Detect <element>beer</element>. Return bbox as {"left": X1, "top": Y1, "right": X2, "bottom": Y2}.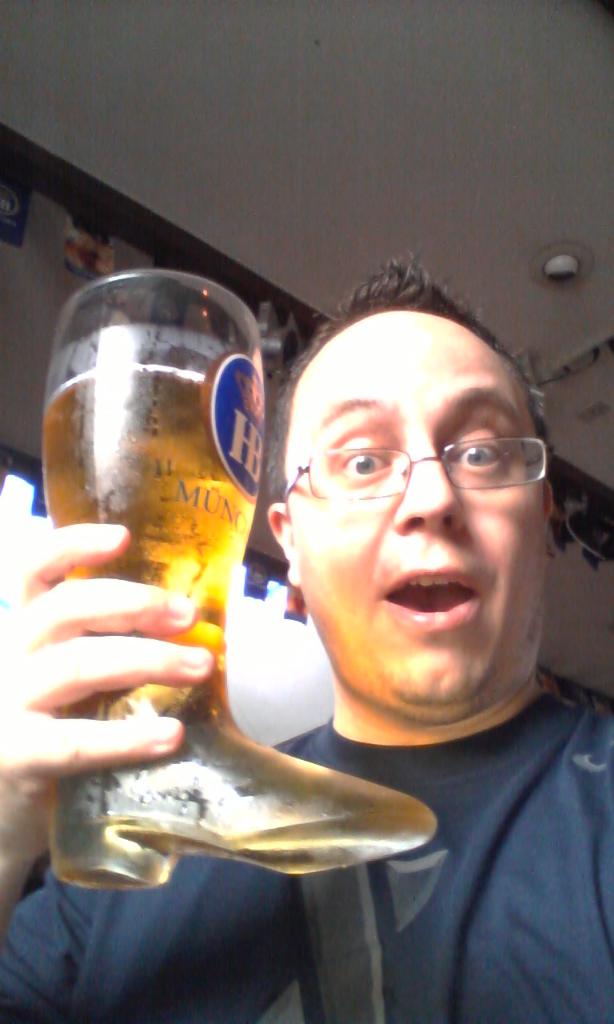
{"left": 39, "top": 363, "right": 261, "bottom": 733}.
